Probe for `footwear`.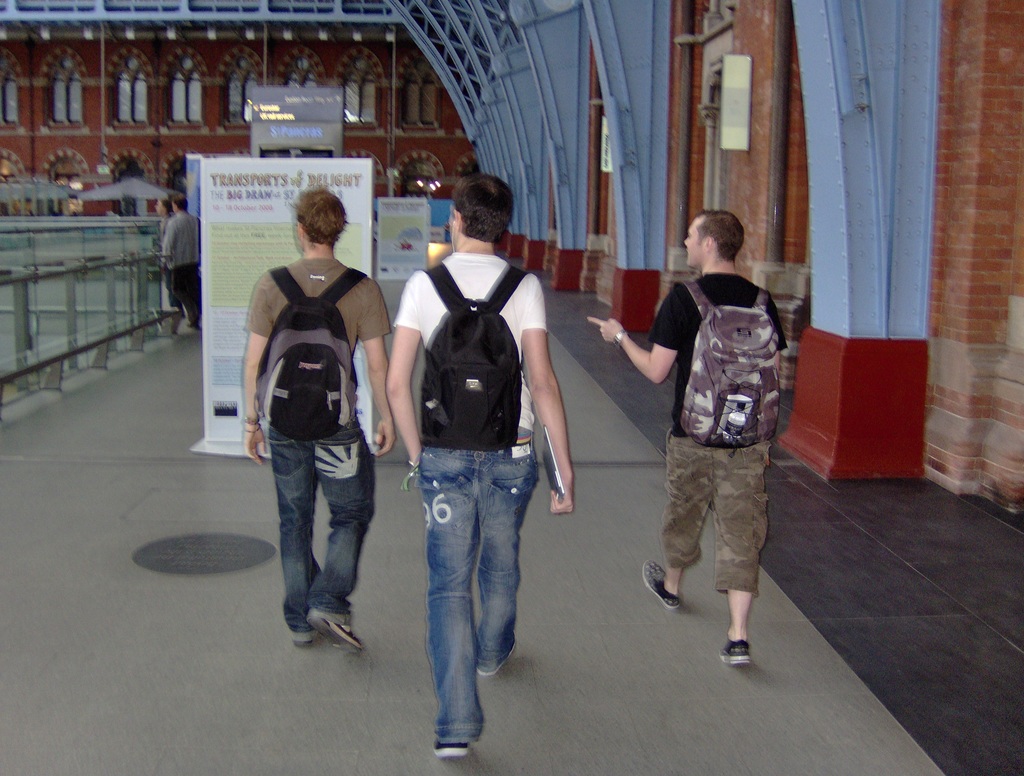
Probe result: 640,556,682,610.
